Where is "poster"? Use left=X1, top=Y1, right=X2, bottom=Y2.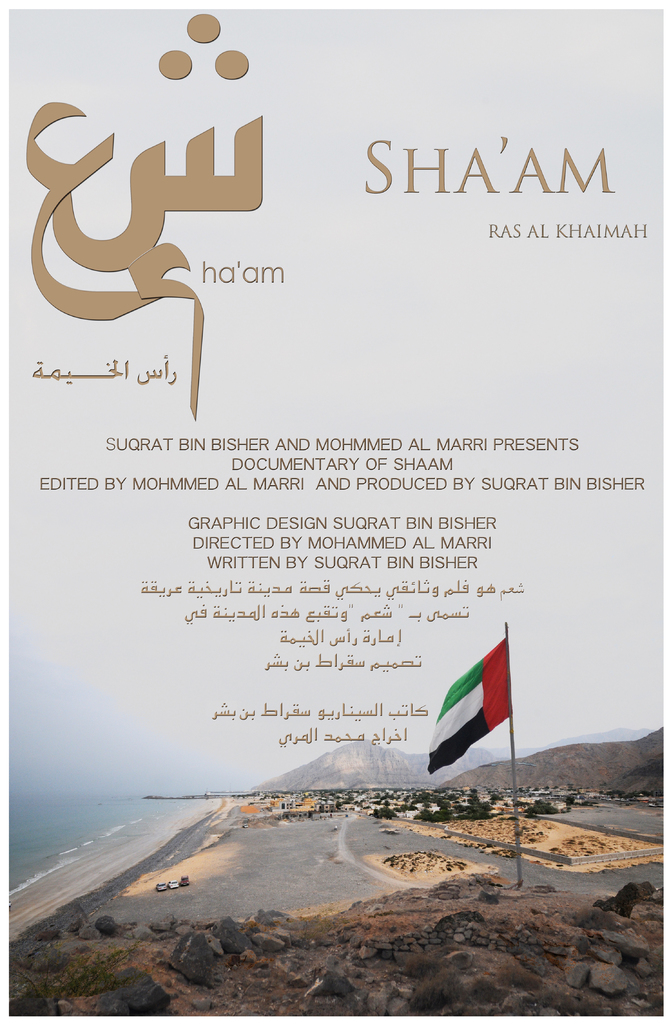
left=0, top=0, right=662, bottom=1020.
